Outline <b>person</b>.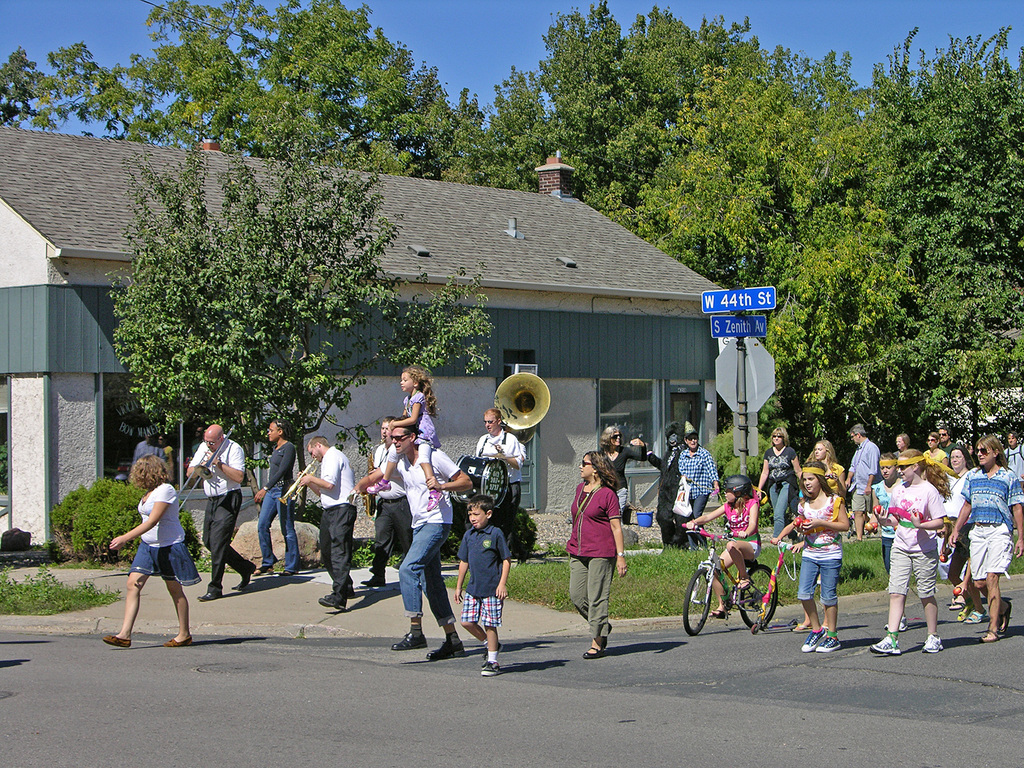
Outline: [628, 425, 689, 554].
